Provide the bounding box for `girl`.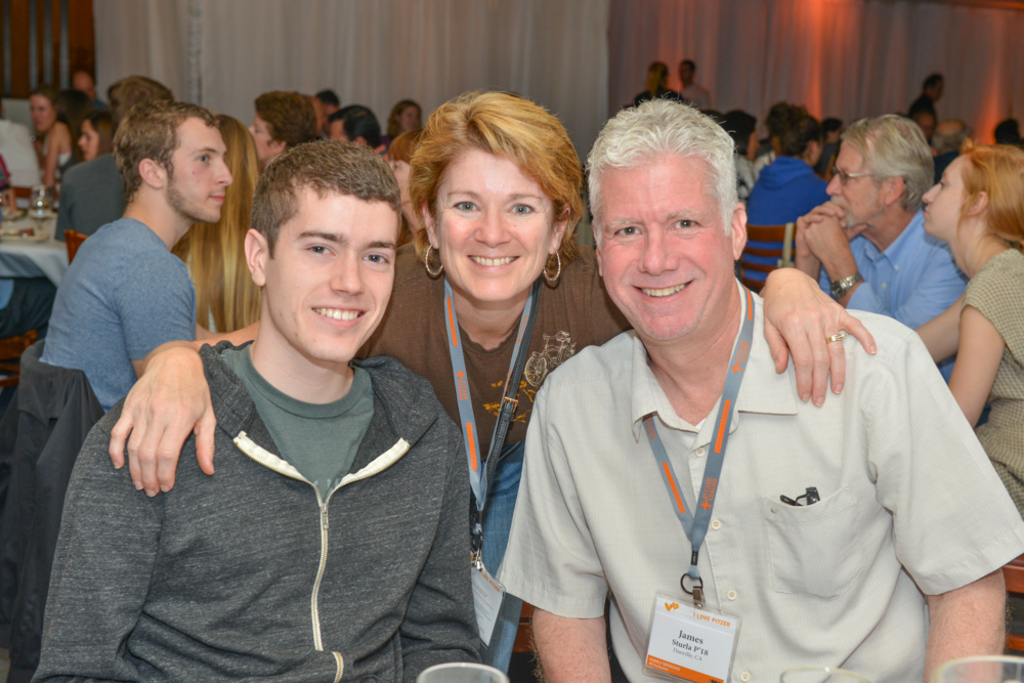
906/139/1023/530.
